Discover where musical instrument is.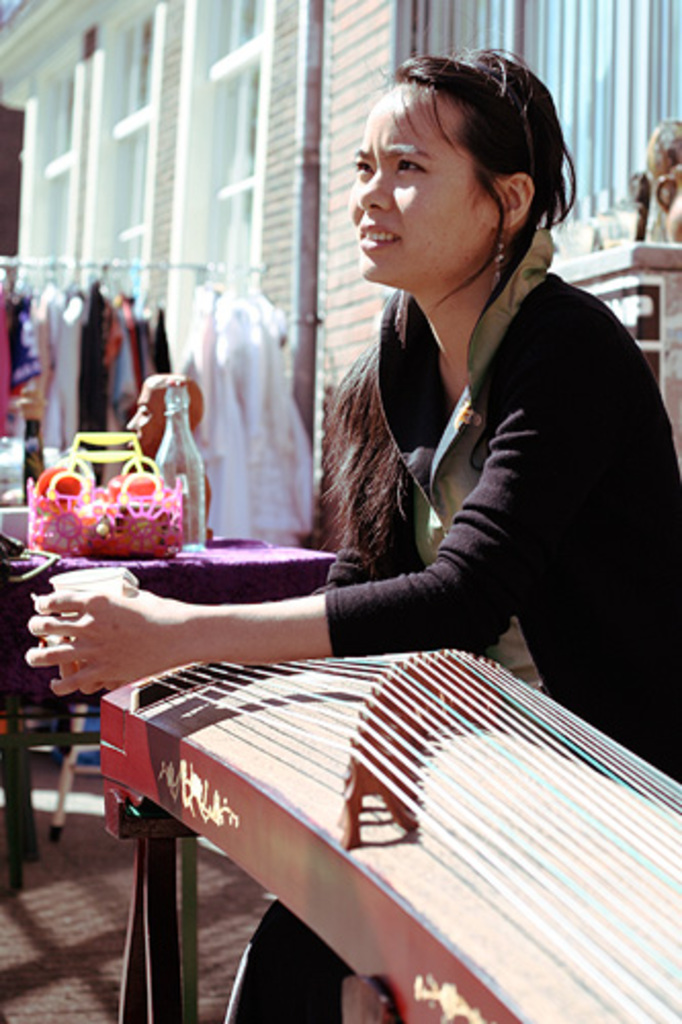
Discovered at x1=96, y1=647, x2=680, y2=1022.
